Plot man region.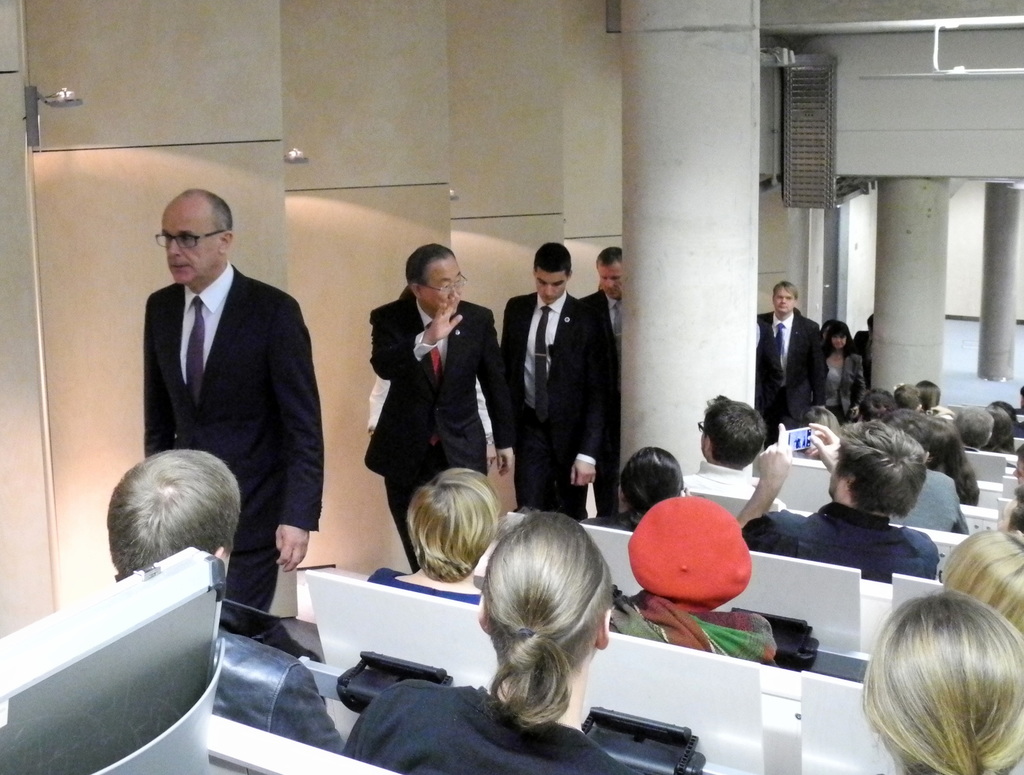
Plotted at {"x1": 498, "y1": 241, "x2": 606, "y2": 523}.
